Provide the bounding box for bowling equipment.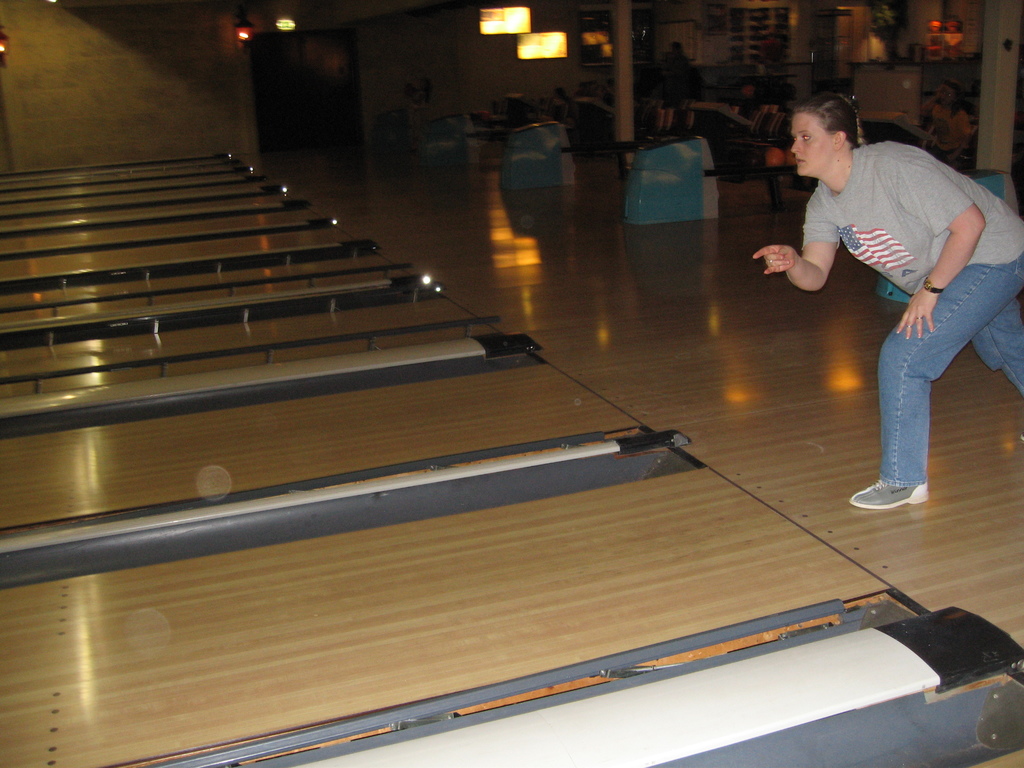
504, 122, 653, 192.
